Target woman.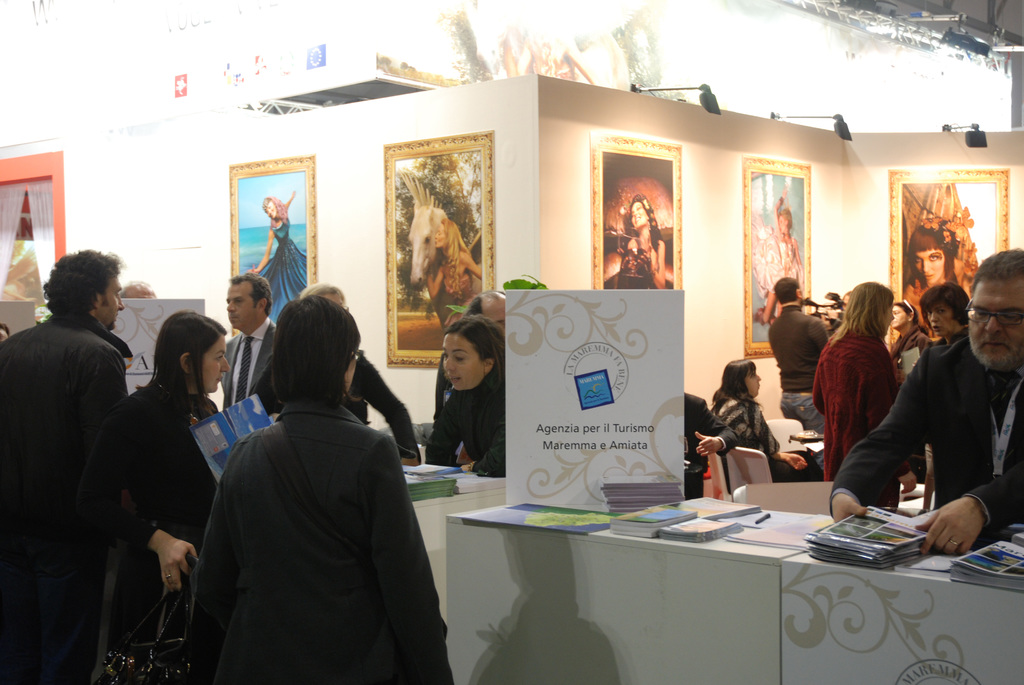
Target region: bbox=[913, 279, 976, 345].
